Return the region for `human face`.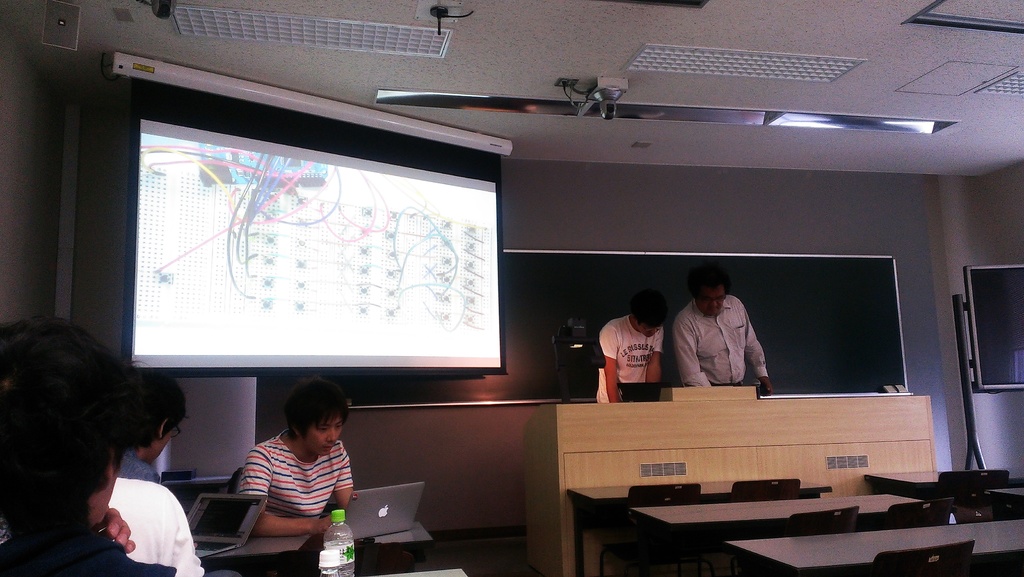
{"left": 305, "top": 419, "right": 341, "bottom": 459}.
